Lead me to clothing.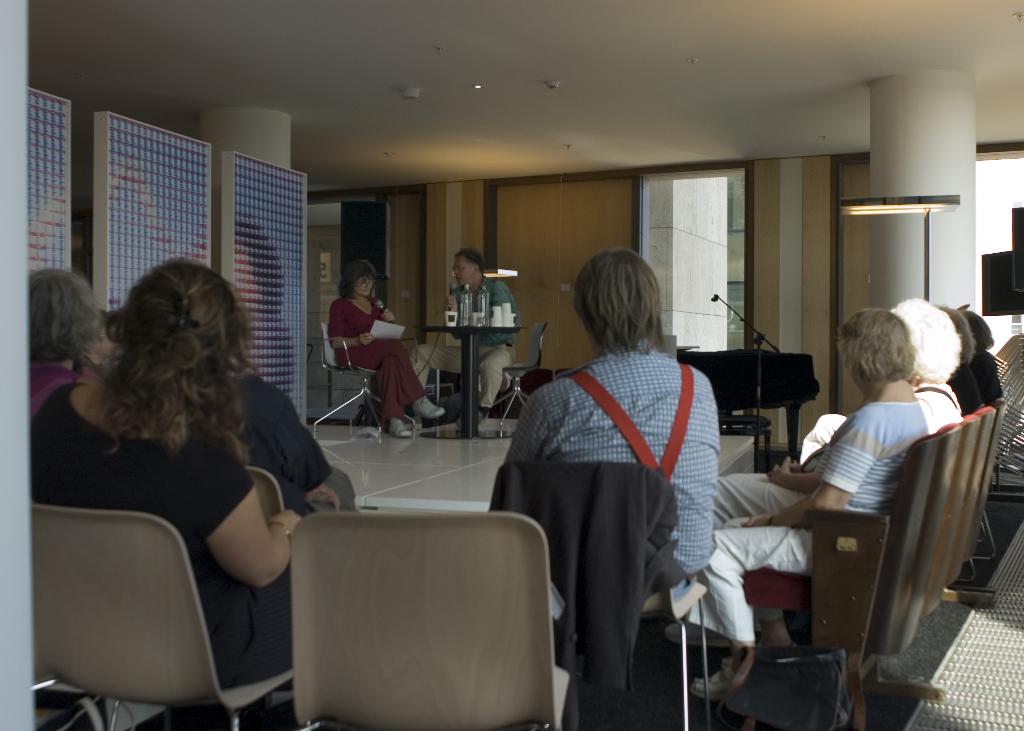
Lead to x1=950, y1=366, x2=982, y2=436.
